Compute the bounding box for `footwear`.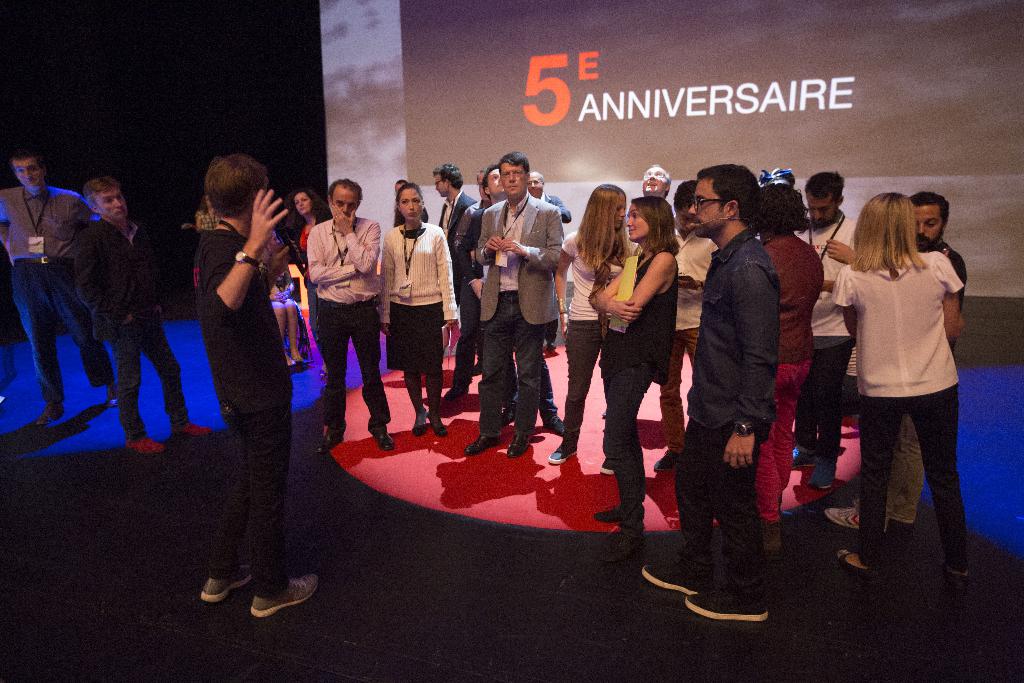
(x1=541, y1=409, x2=561, y2=436).
